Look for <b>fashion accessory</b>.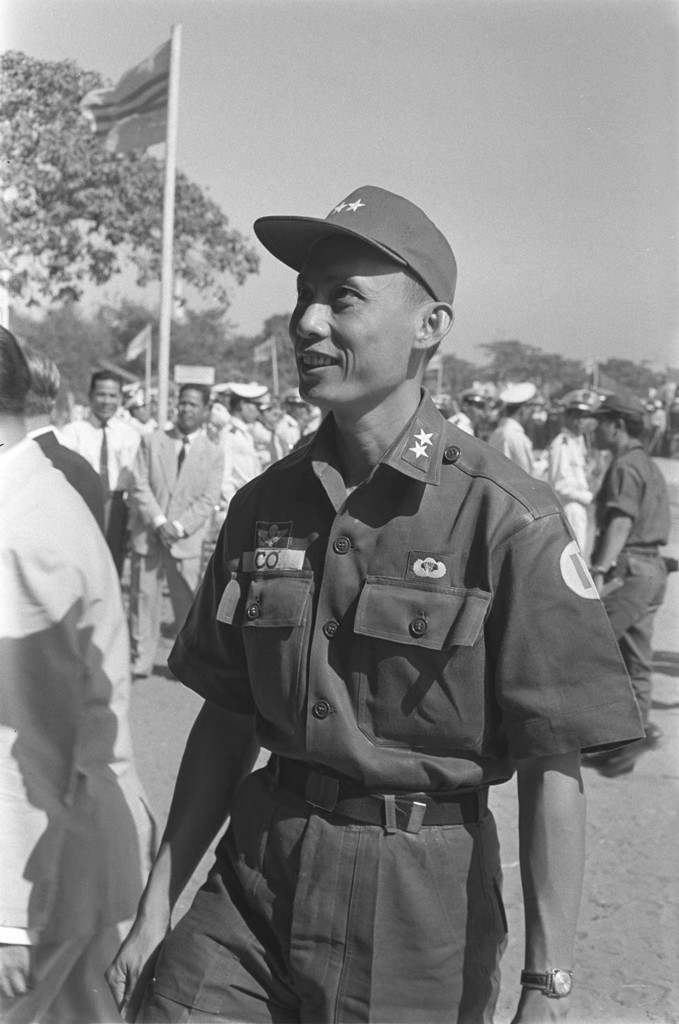
Found: rect(252, 177, 458, 306).
